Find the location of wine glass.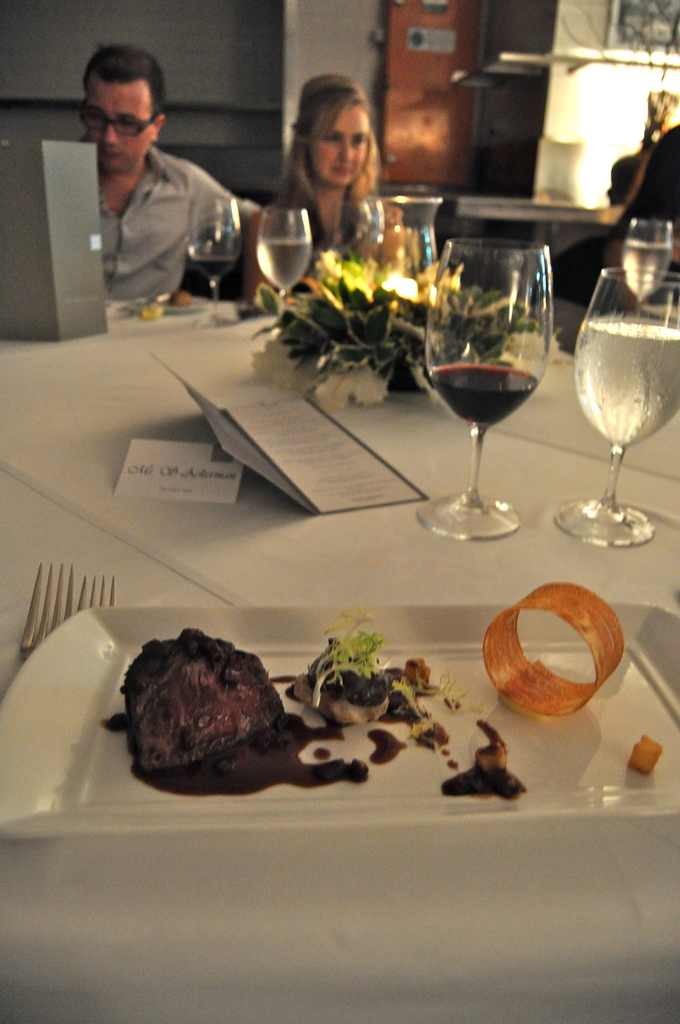
Location: <region>184, 190, 244, 335</region>.
